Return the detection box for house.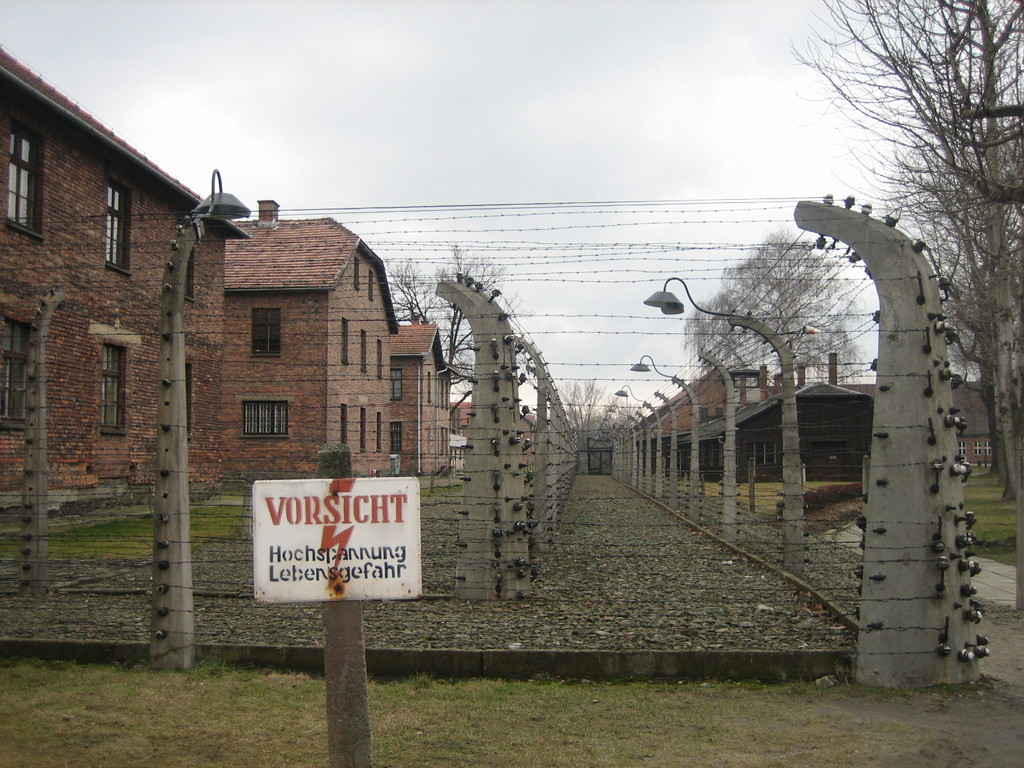
bbox=(221, 189, 403, 504).
